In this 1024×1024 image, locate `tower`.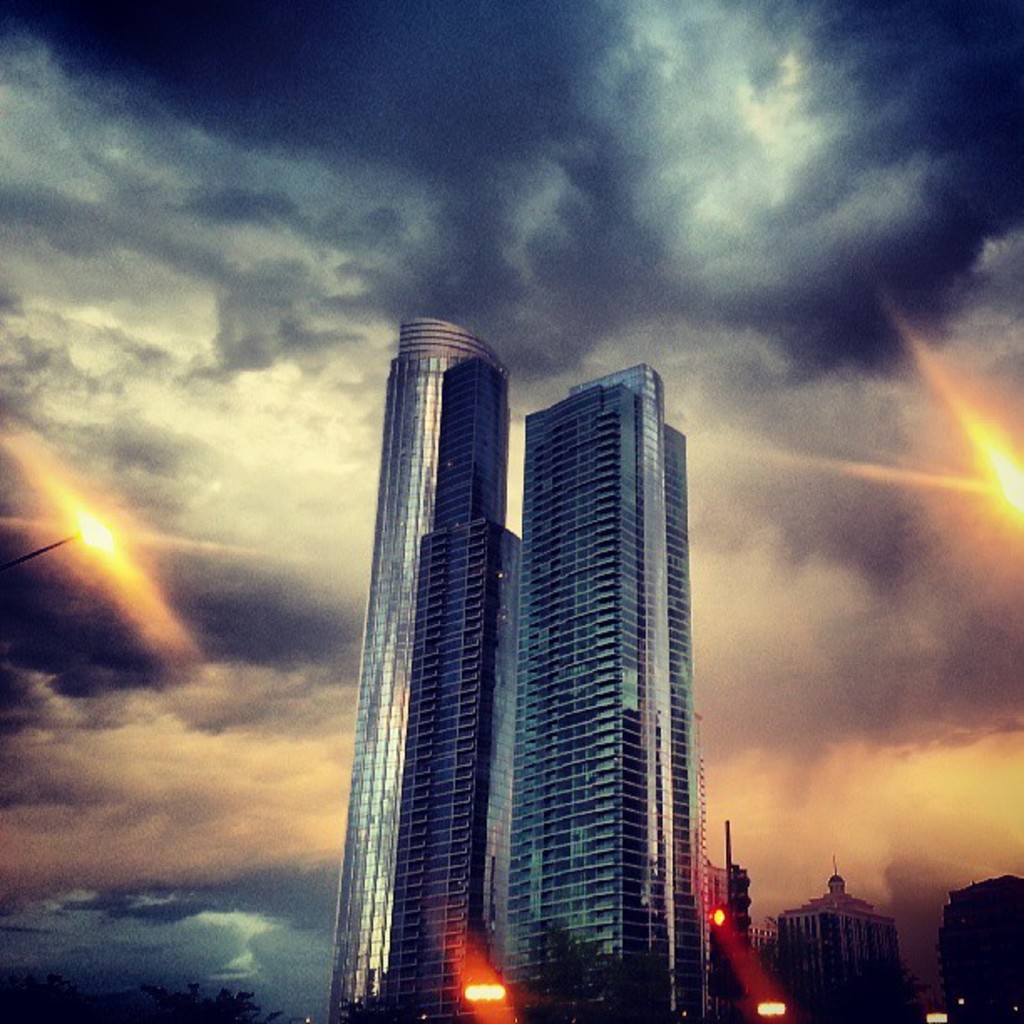
Bounding box: (323, 318, 522, 1022).
